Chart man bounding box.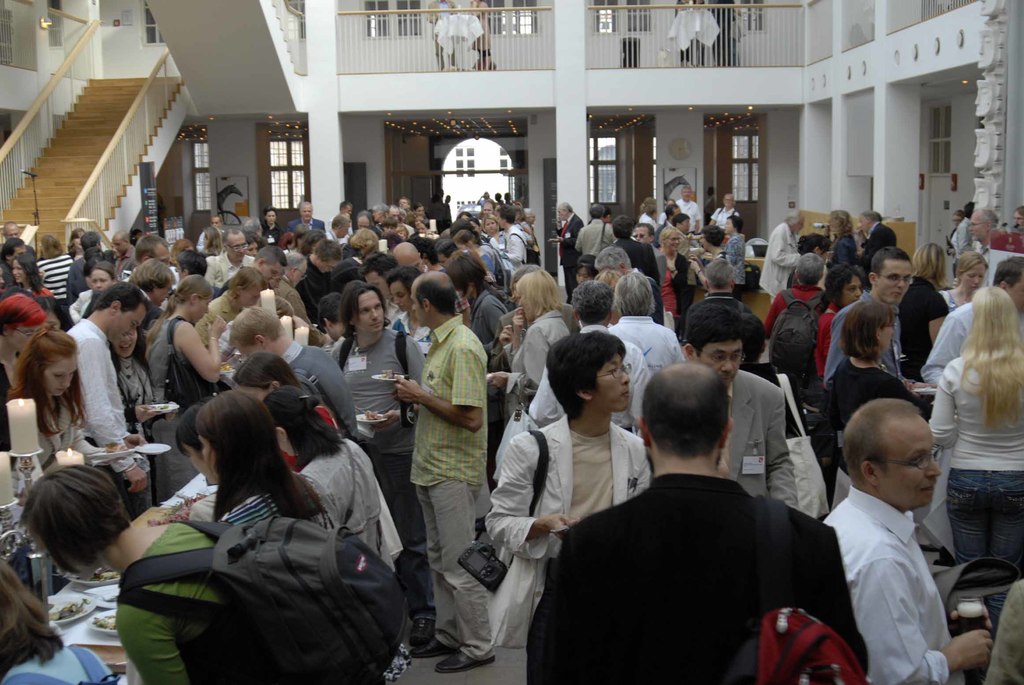
Charted: crop(554, 200, 582, 301).
